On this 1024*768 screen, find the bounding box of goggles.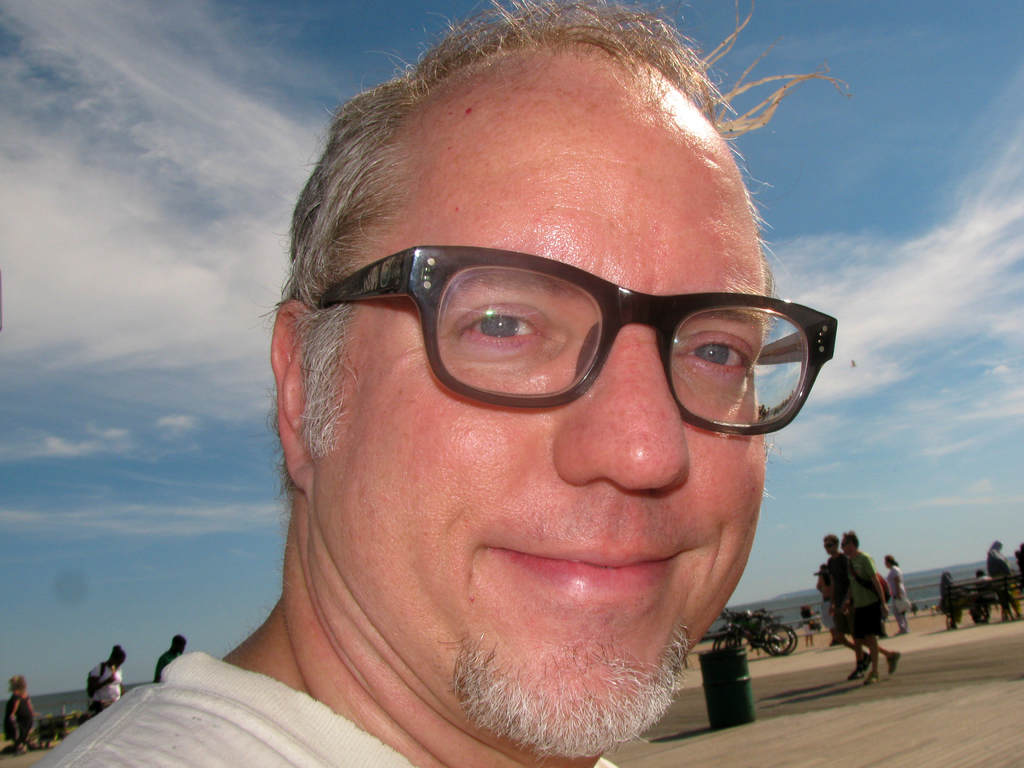
Bounding box: (x1=821, y1=539, x2=838, y2=548).
